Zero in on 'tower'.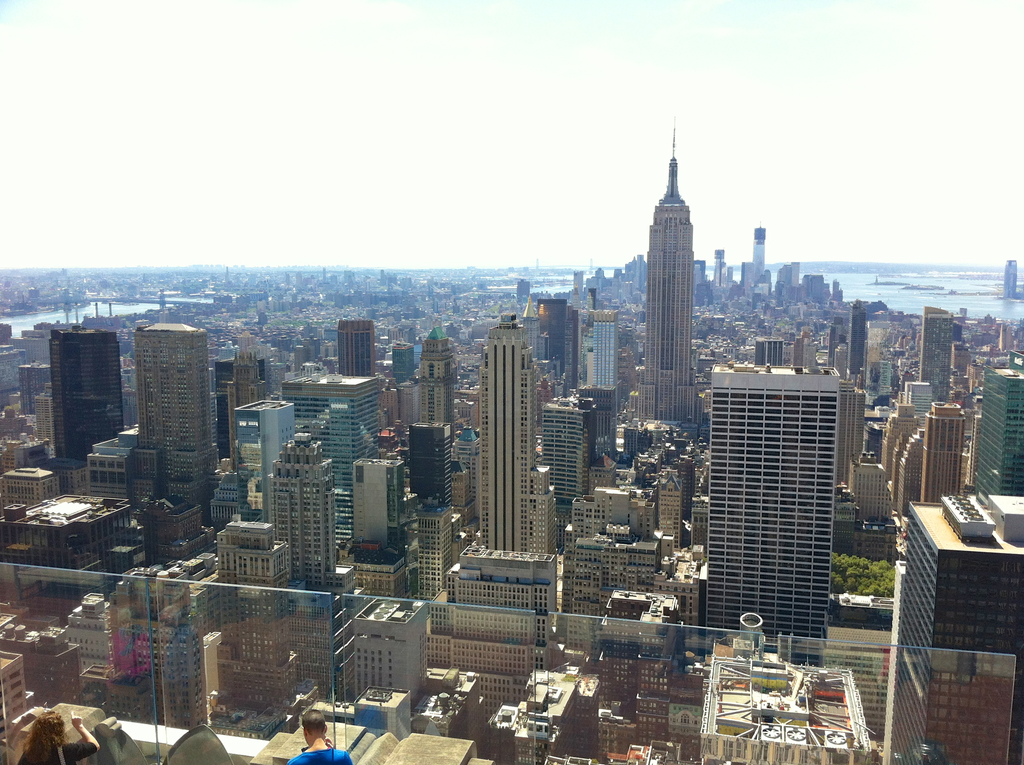
Zeroed in: box=[263, 430, 349, 694].
